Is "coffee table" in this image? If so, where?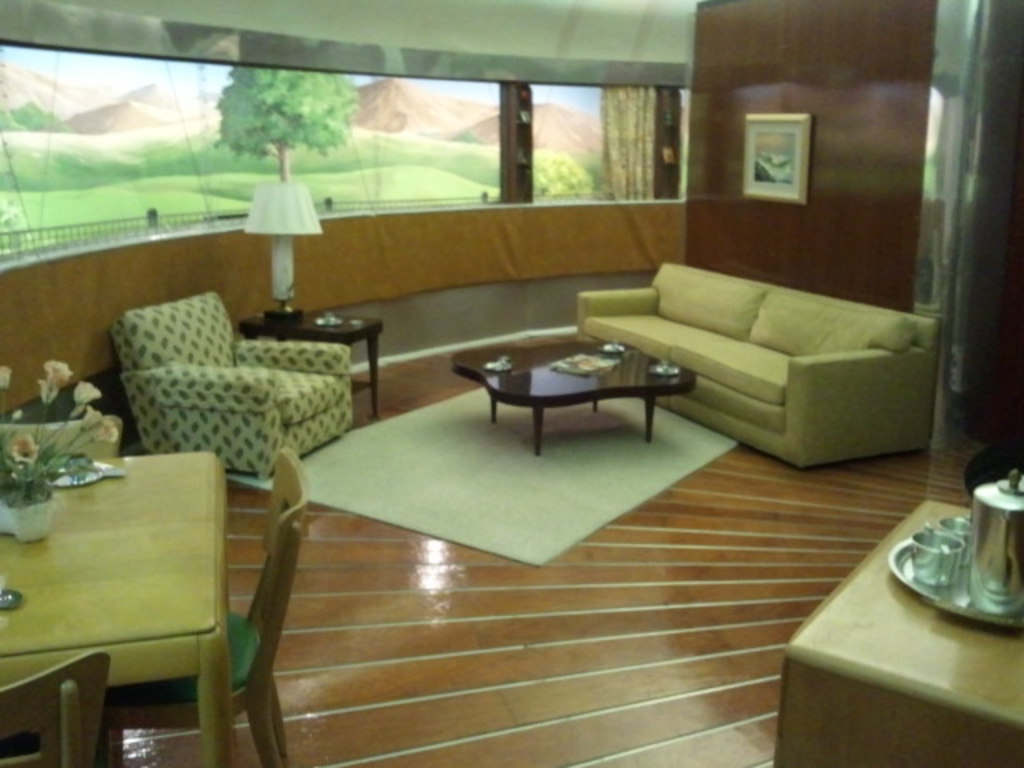
Yes, at pyautogui.locateOnScreen(450, 338, 698, 456).
